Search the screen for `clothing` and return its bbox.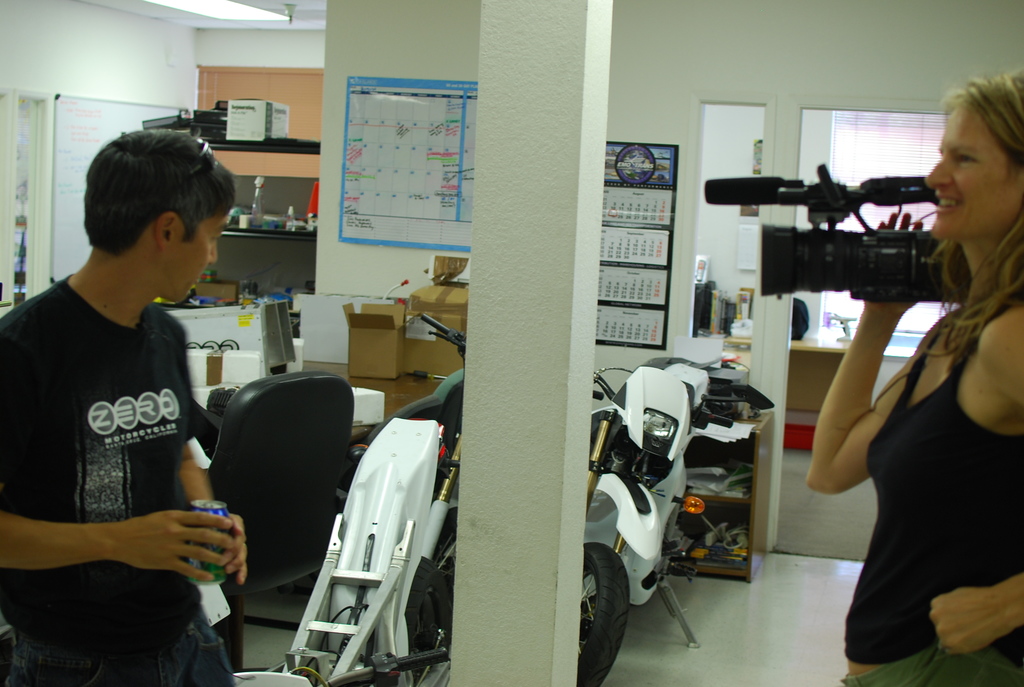
Found: [x1=0, y1=276, x2=232, y2=686].
